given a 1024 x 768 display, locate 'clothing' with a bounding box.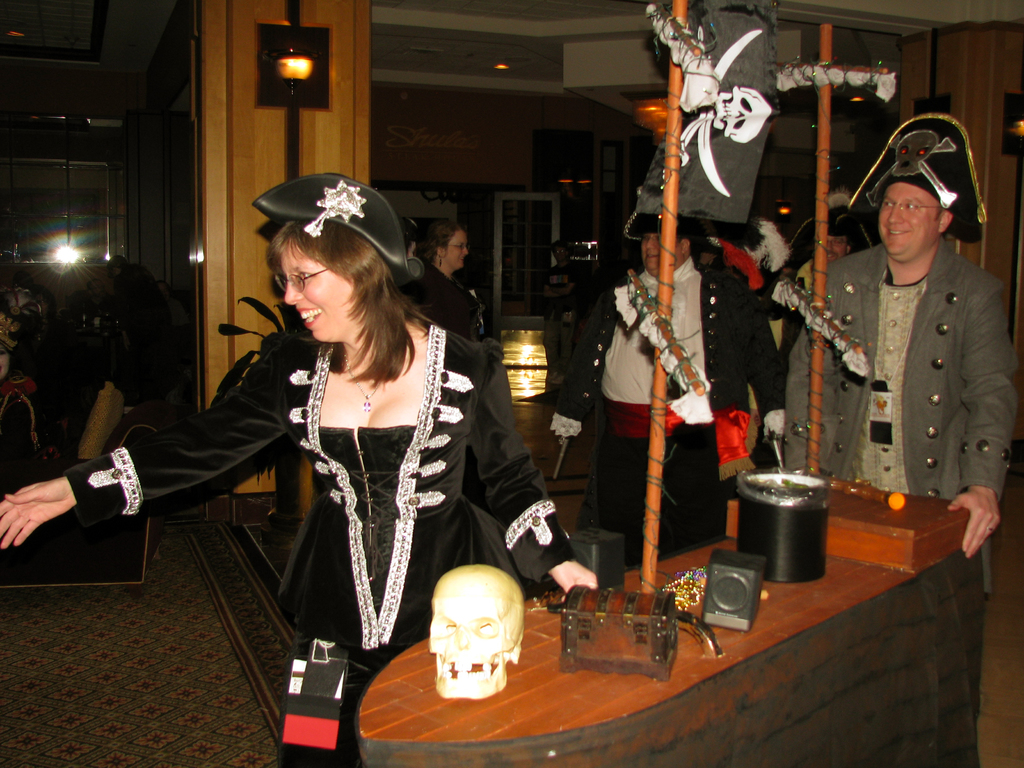
Located: left=399, top=260, right=499, bottom=339.
